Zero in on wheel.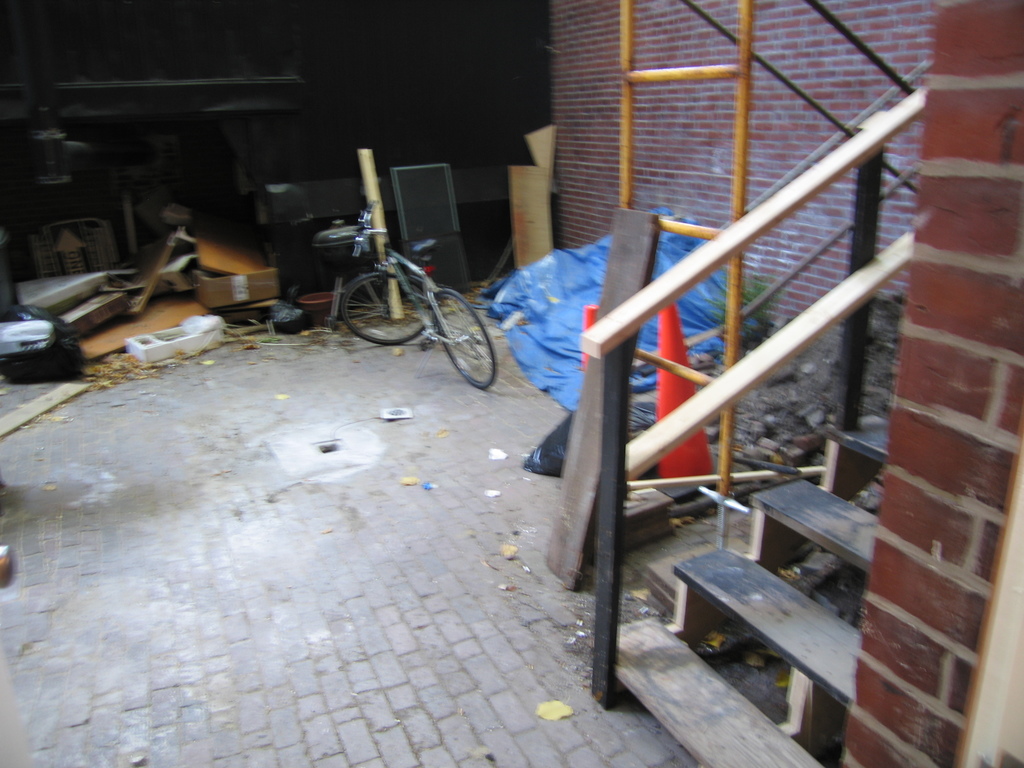
Zeroed in: box(433, 287, 498, 390).
